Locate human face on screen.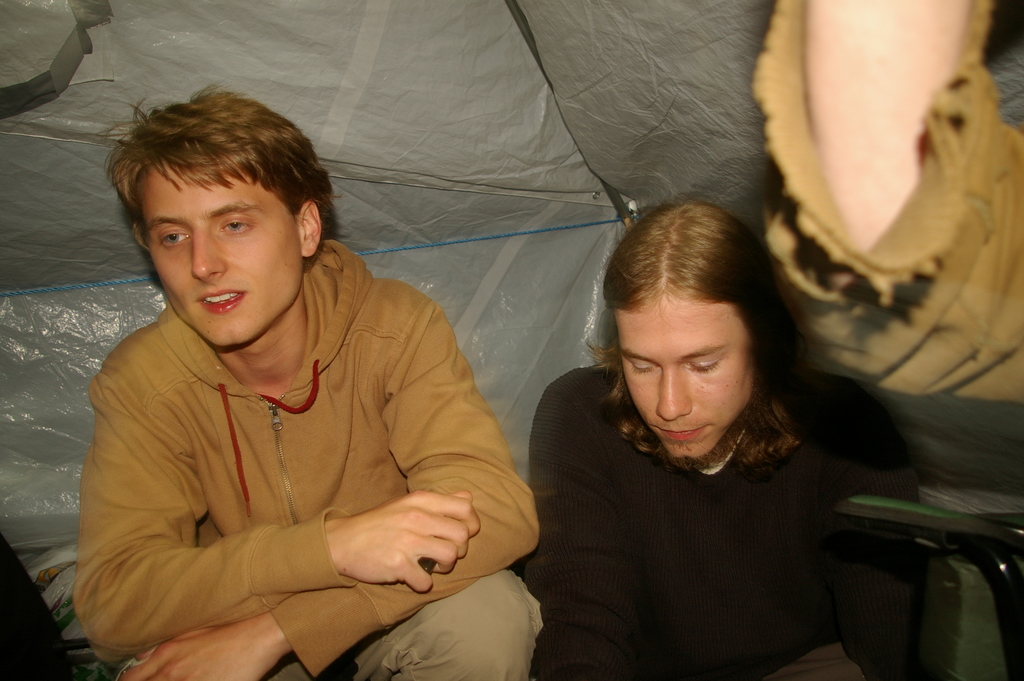
On screen at l=613, t=291, r=752, b=456.
